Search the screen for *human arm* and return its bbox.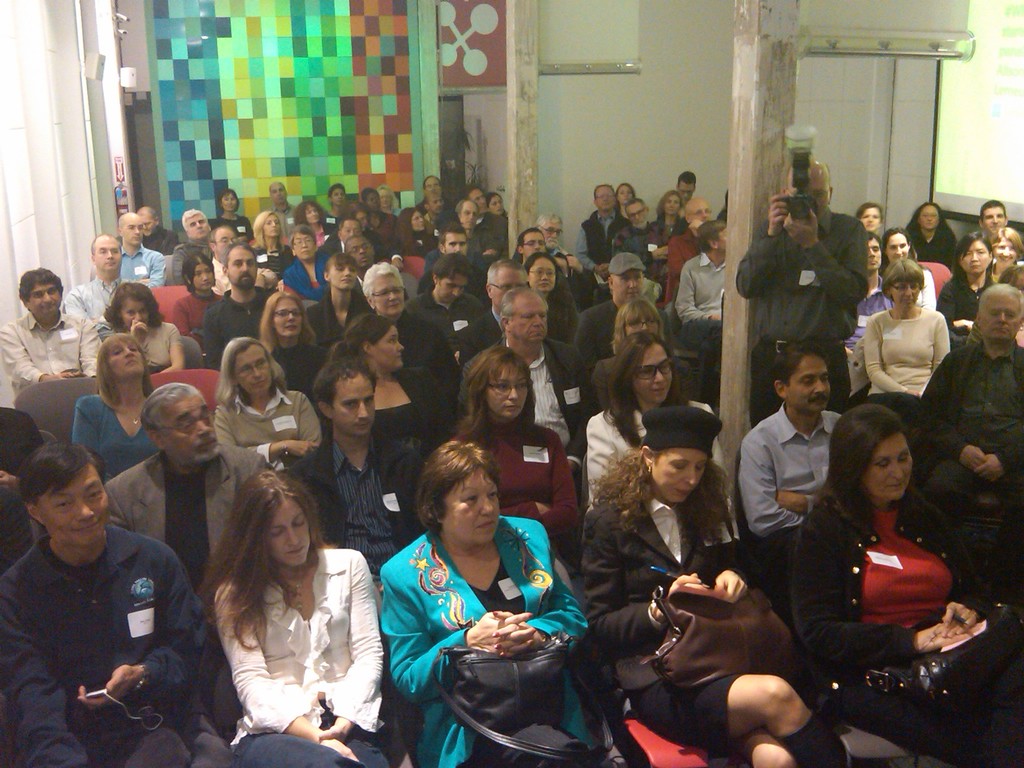
Found: left=73, top=398, right=104, bottom=475.
